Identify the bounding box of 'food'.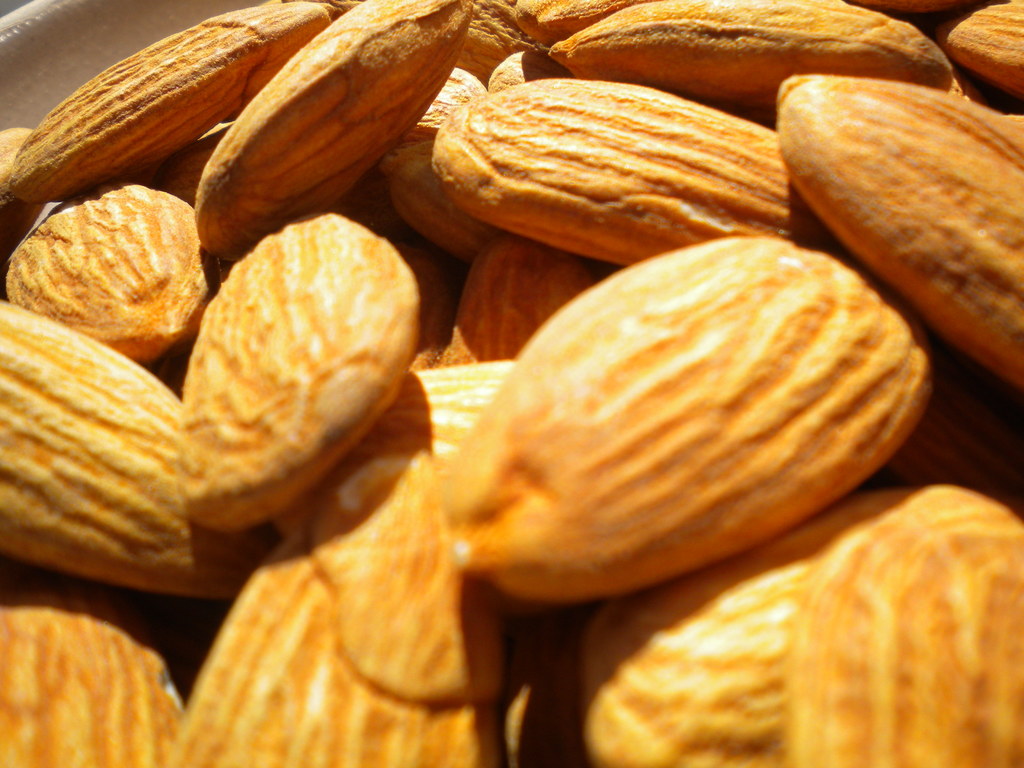
bbox=(27, 180, 208, 325).
